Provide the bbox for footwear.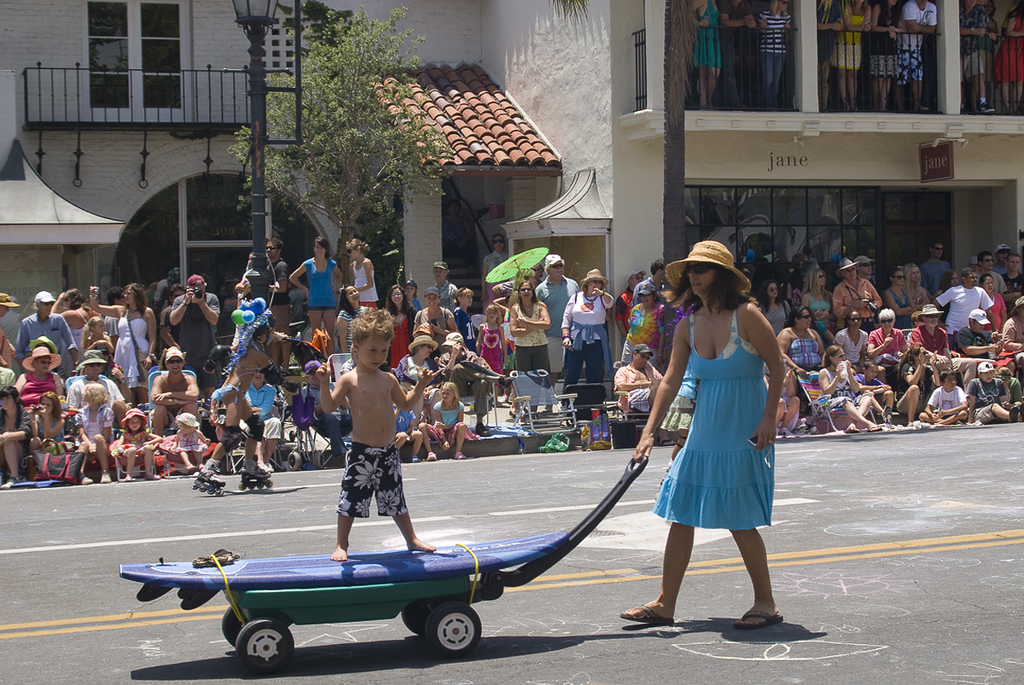
{"x1": 243, "y1": 460, "x2": 269, "y2": 480}.
